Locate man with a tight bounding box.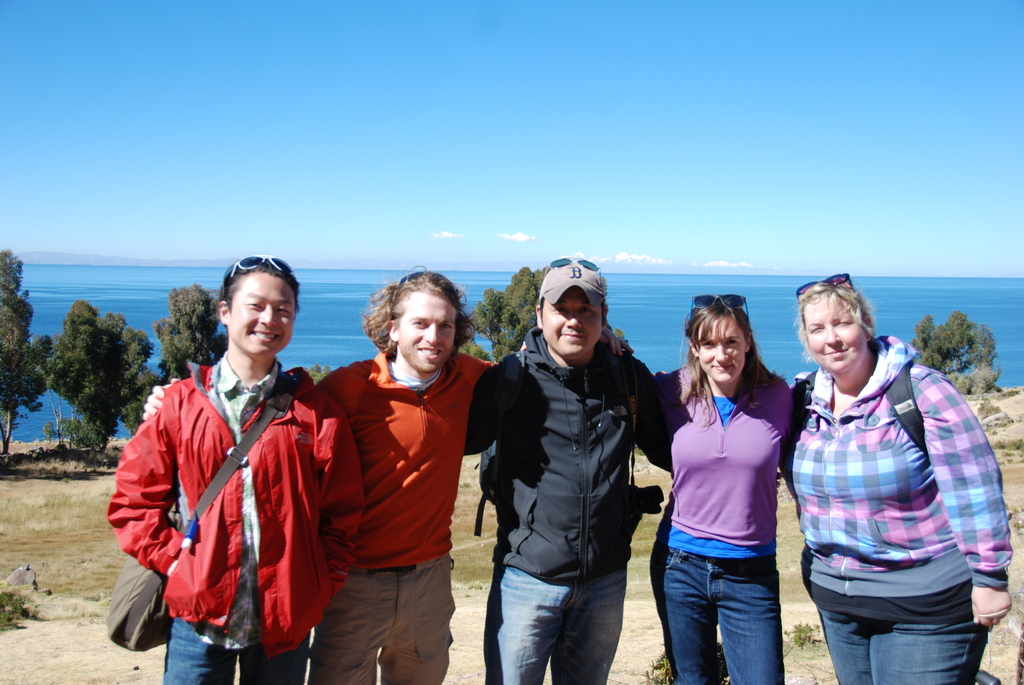
108, 254, 367, 684.
